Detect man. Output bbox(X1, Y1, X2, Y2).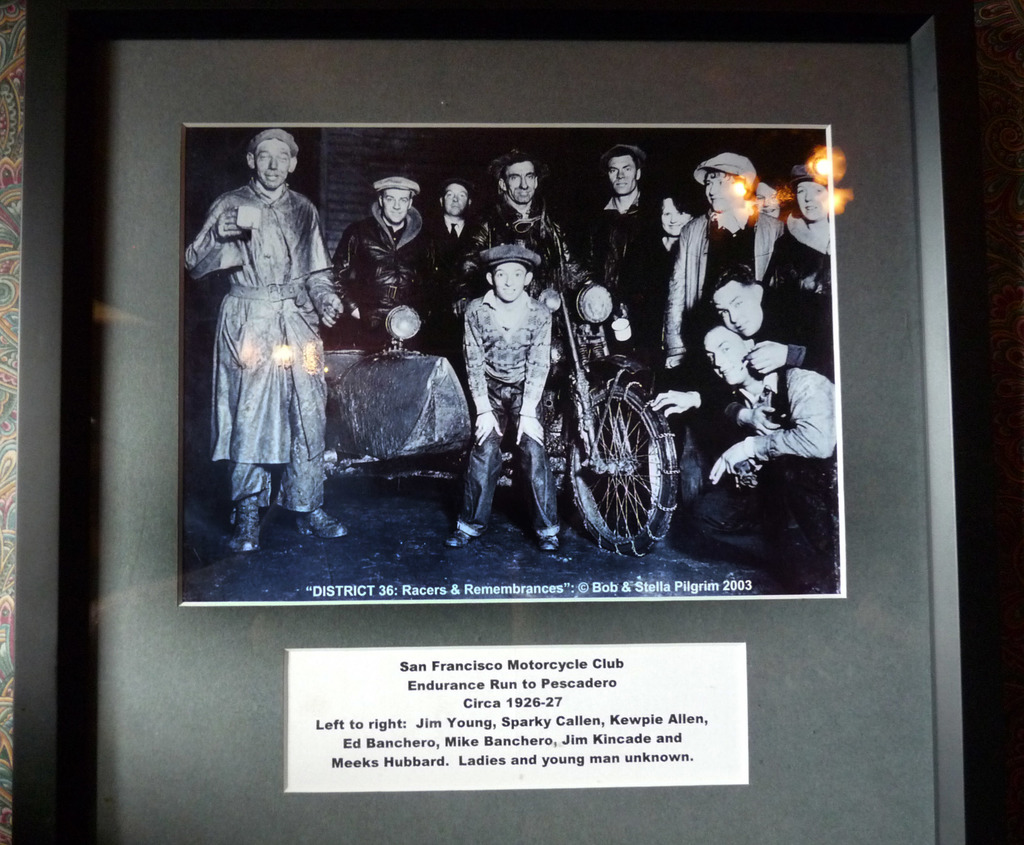
bbox(330, 174, 440, 351).
